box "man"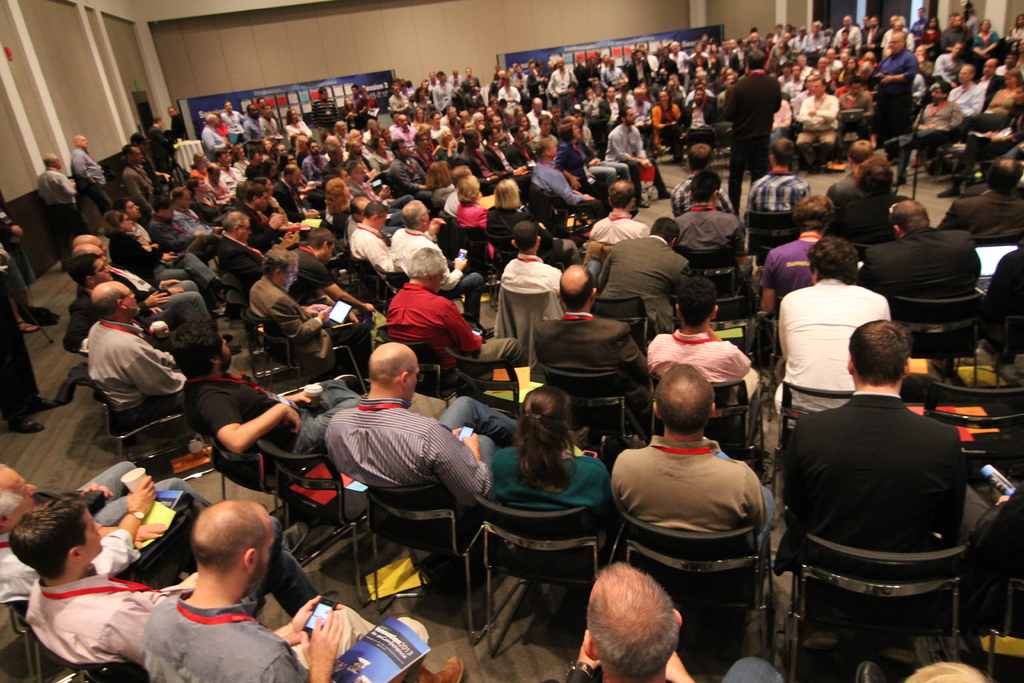
crop(723, 49, 780, 210)
